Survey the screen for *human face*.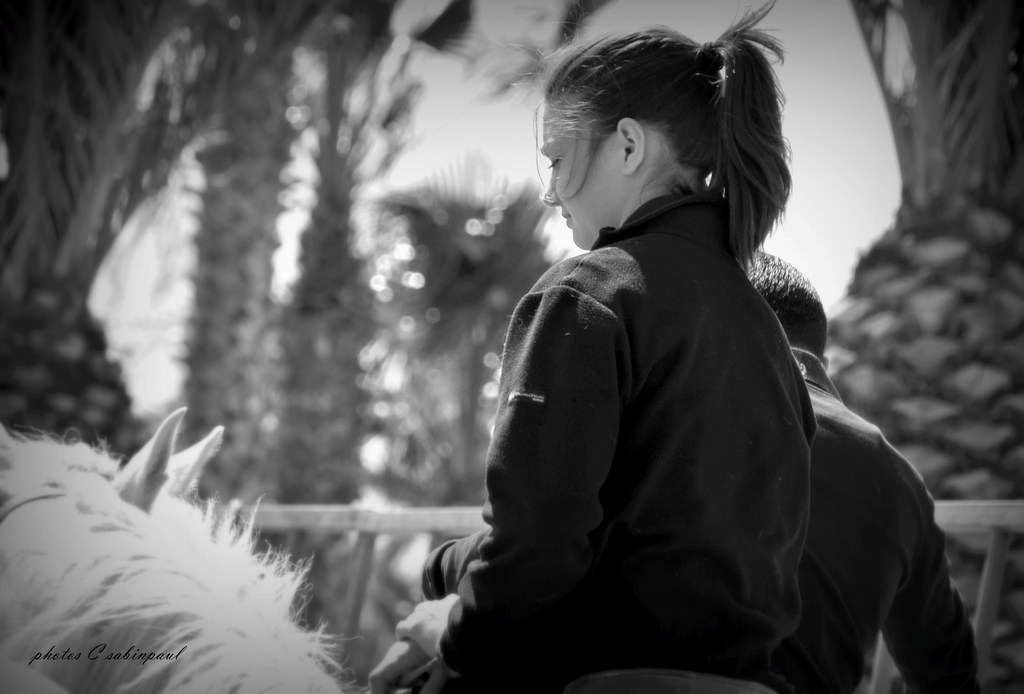
Survey found: pyautogui.locateOnScreen(540, 97, 624, 246).
